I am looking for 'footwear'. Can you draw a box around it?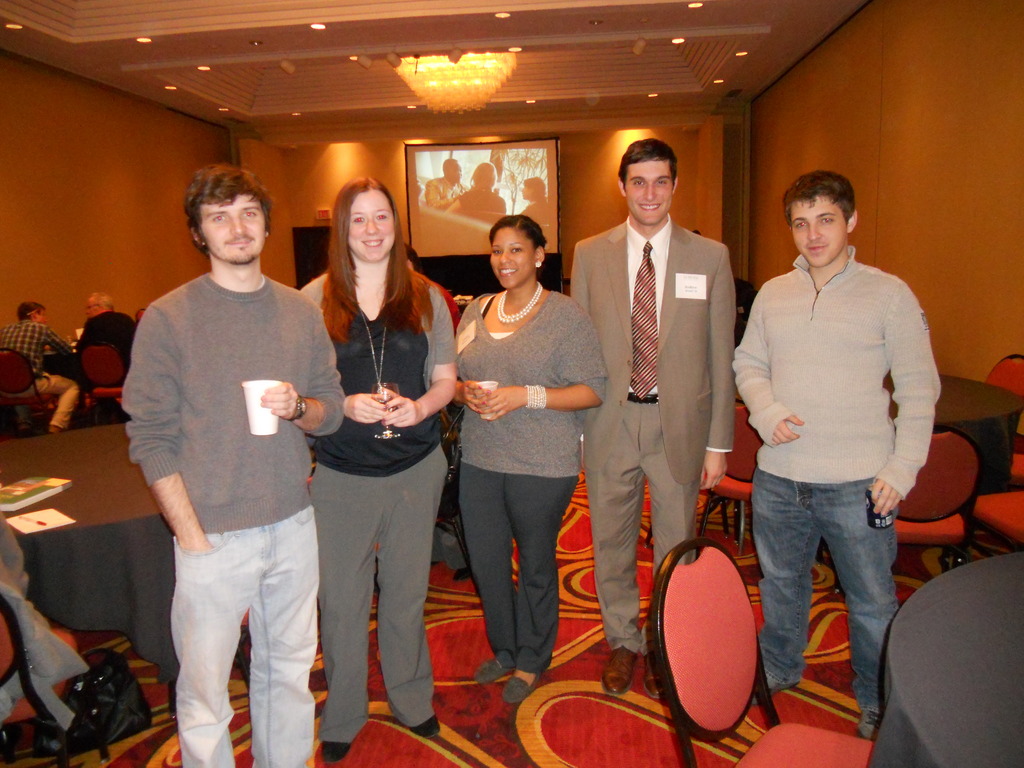
Sure, the bounding box is {"left": 639, "top": 648, "right": 662, "bottom": 709}.
